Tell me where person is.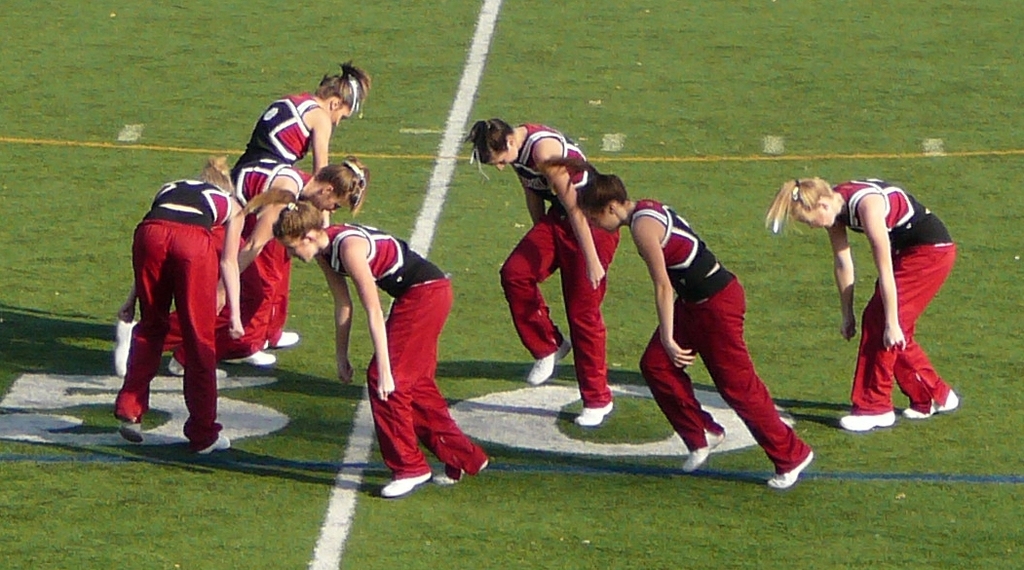
person is at (461, 113, 626, 425).
